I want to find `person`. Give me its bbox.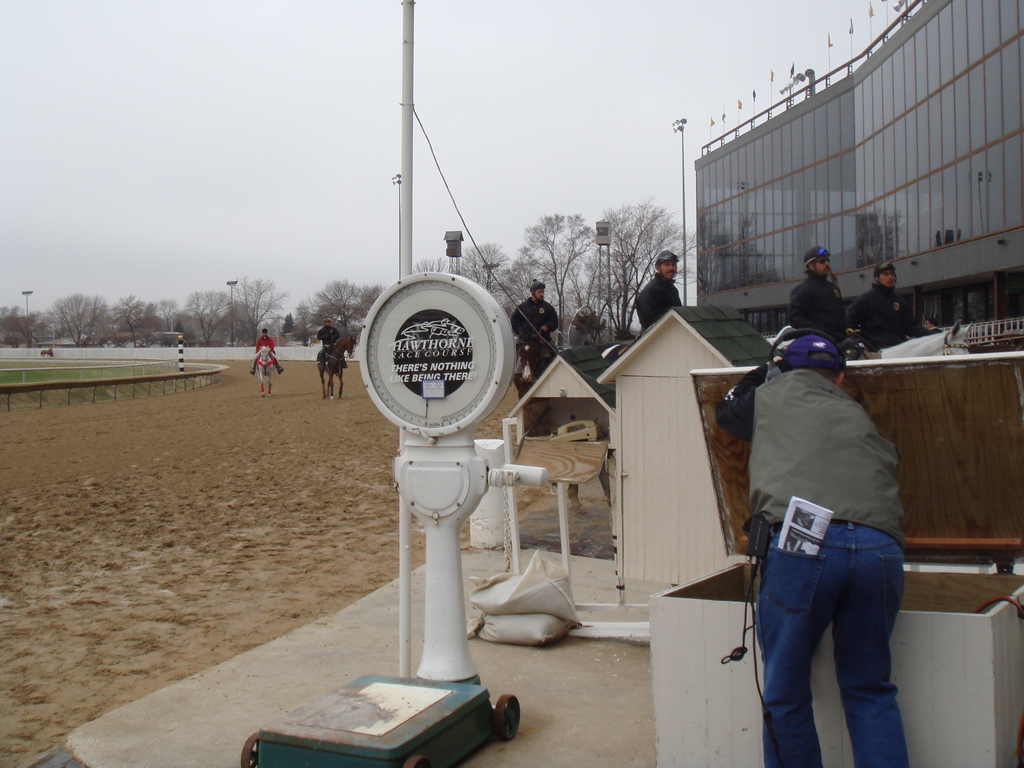
box=[705, 326, 908, 767].
